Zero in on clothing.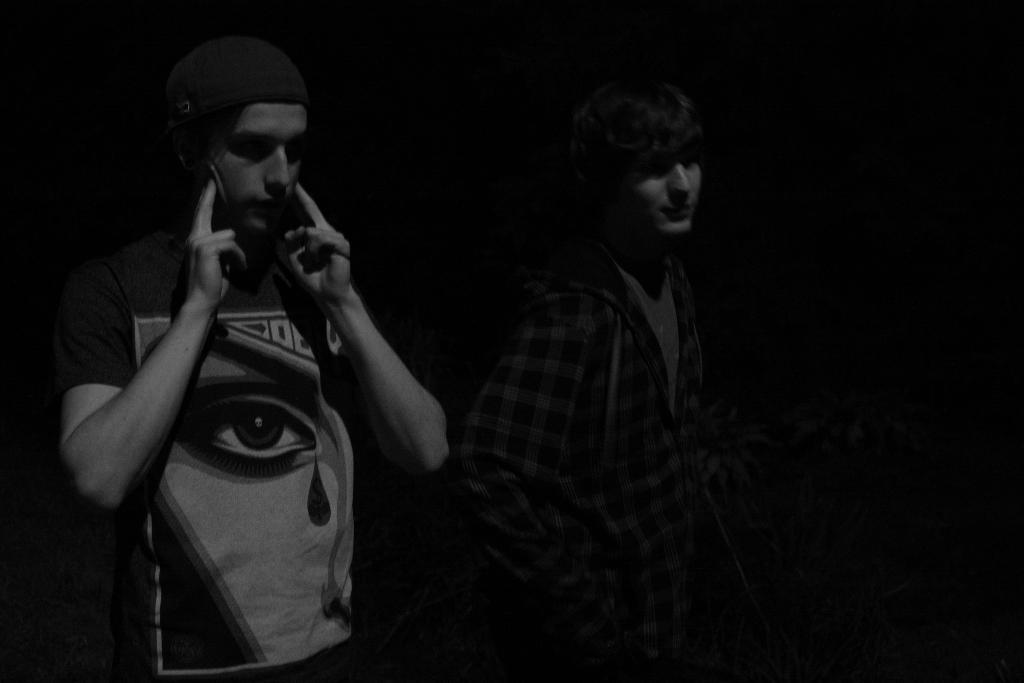
Zeroed in: <region>70, 159, 373, 658</region>.
